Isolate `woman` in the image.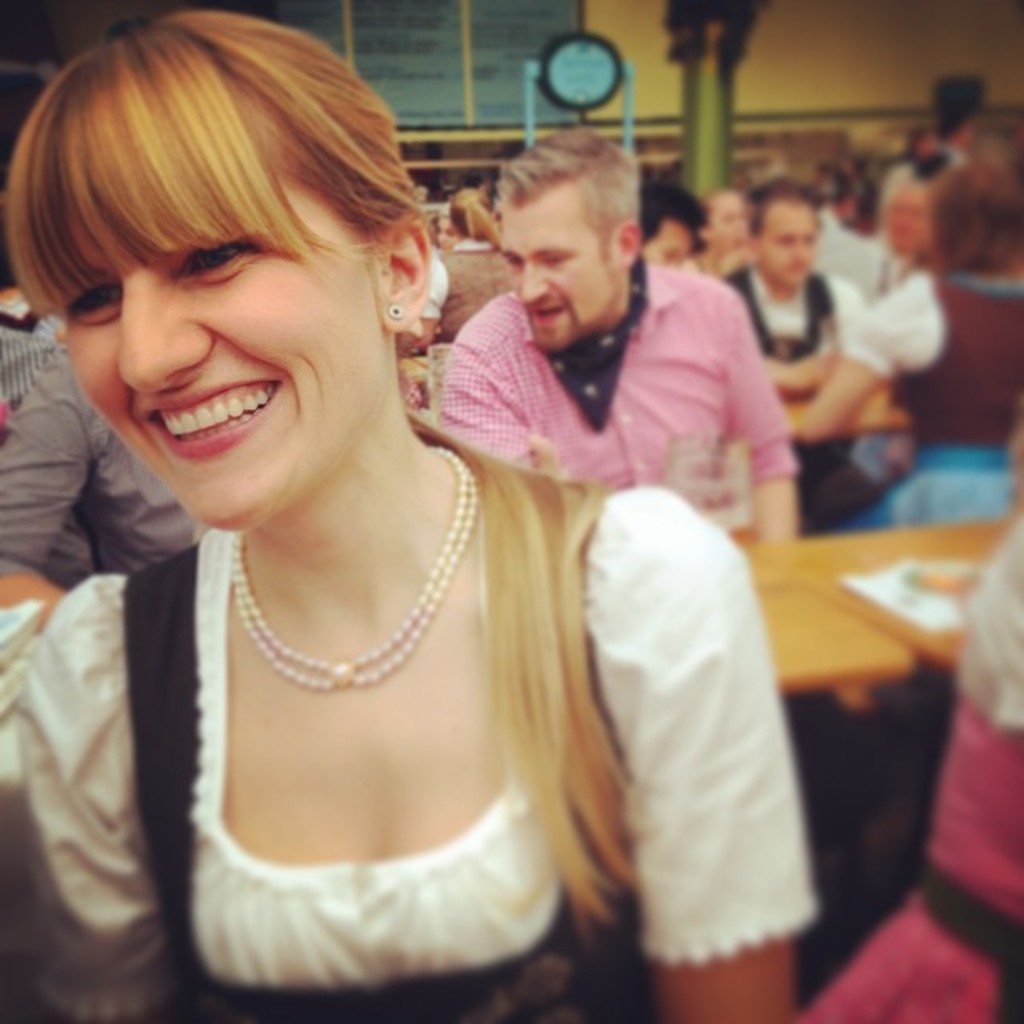
Isolated region: x1=814, y1=168, x2=1022, y2=534.
